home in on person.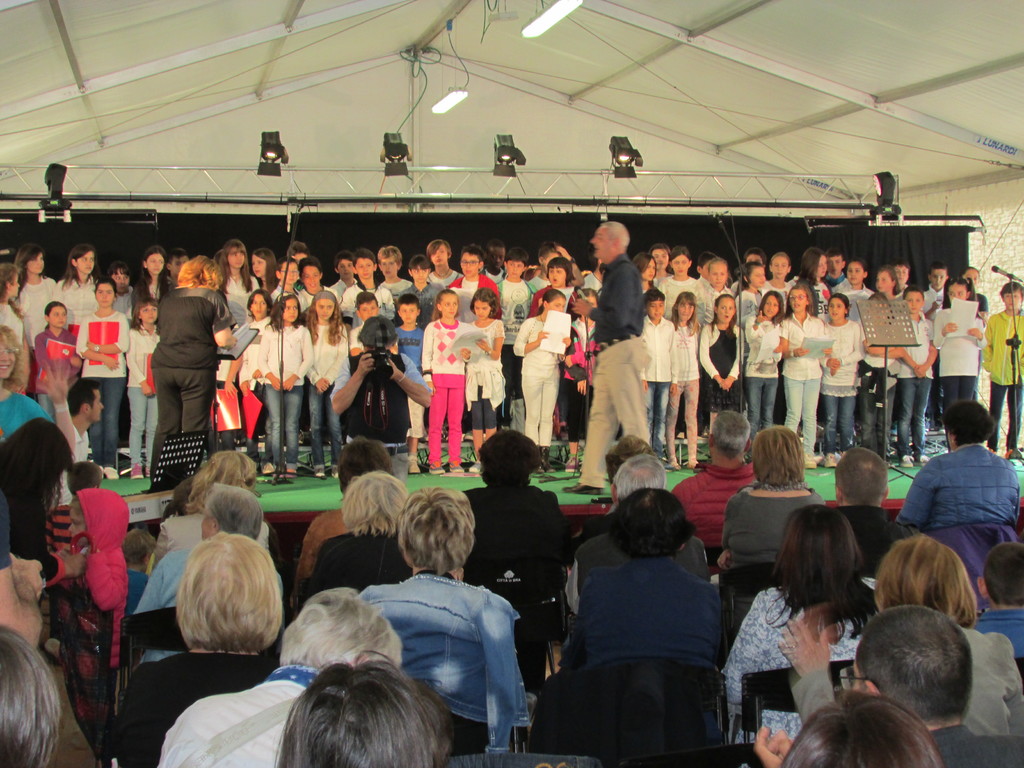
Homed in at <region>31, 298, 89, 395</region>.
